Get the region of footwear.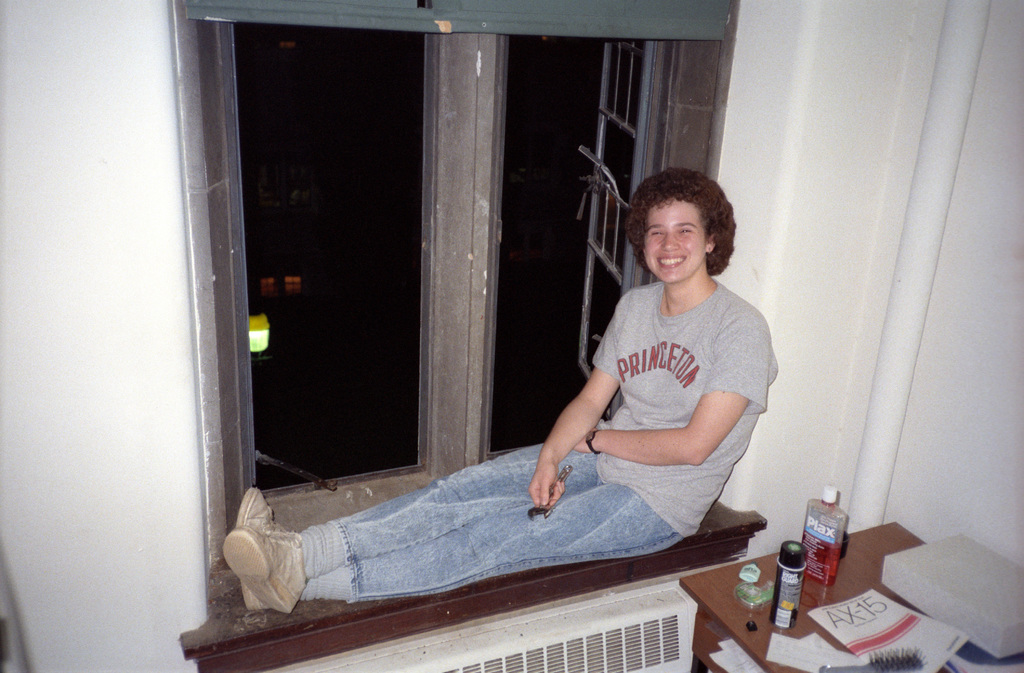
bbox=[236, 478, 303, 613].
